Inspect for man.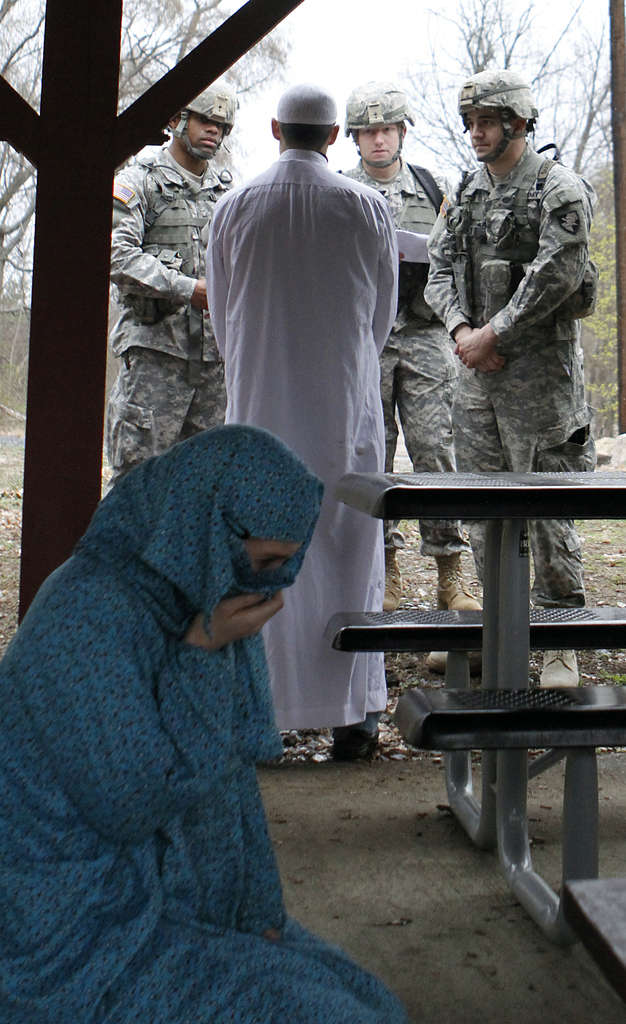
Inspection: x1=188, y1=79, x2=425, y2=577.
